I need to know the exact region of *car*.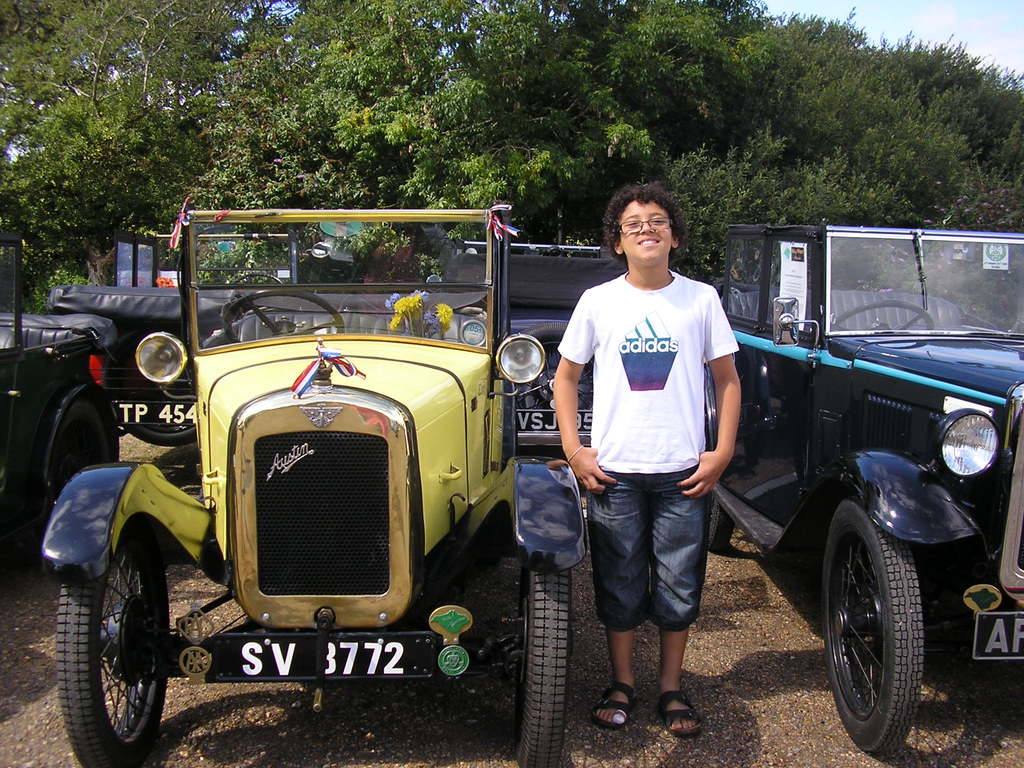
Region: box=[425, 246, 622, 445].
